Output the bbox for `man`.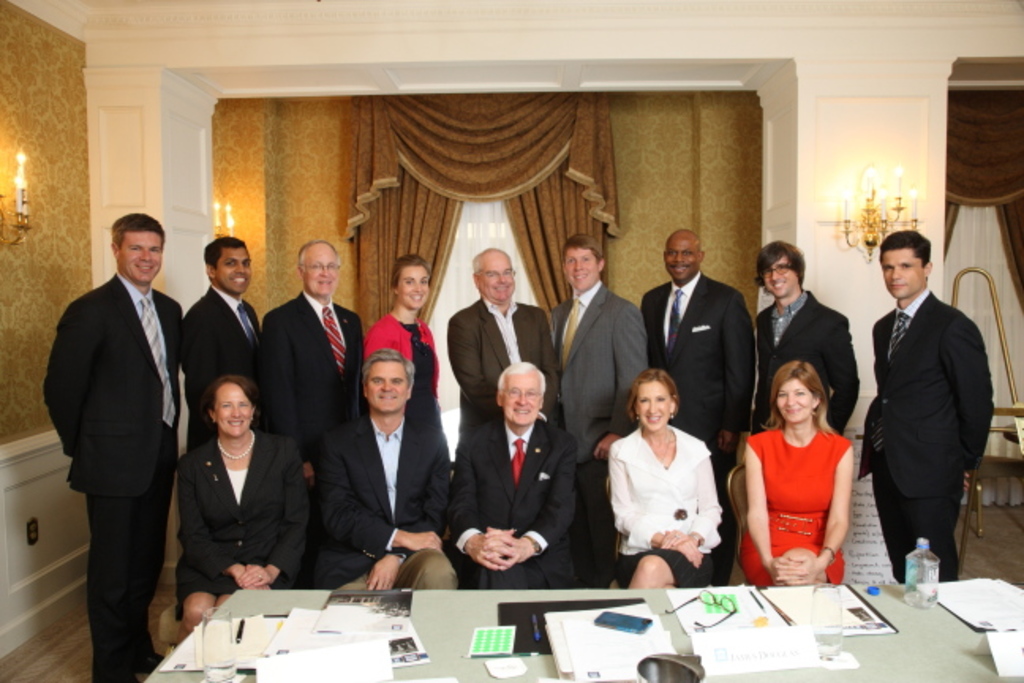
259,237,365,512.
